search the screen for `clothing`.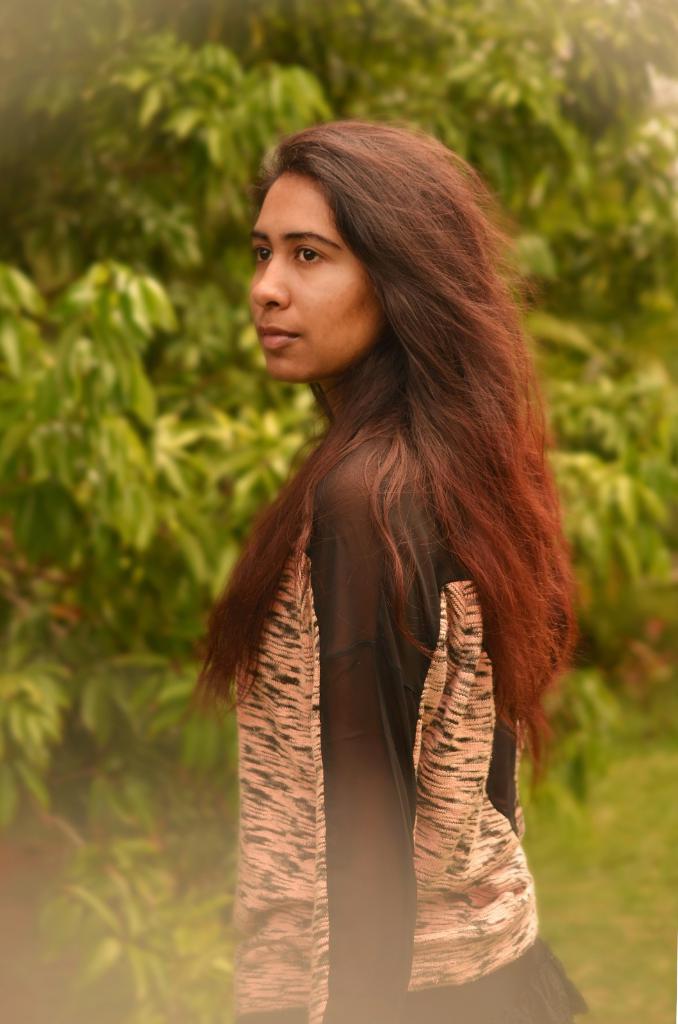
Found at box=[238, 426, 588, 1023].
